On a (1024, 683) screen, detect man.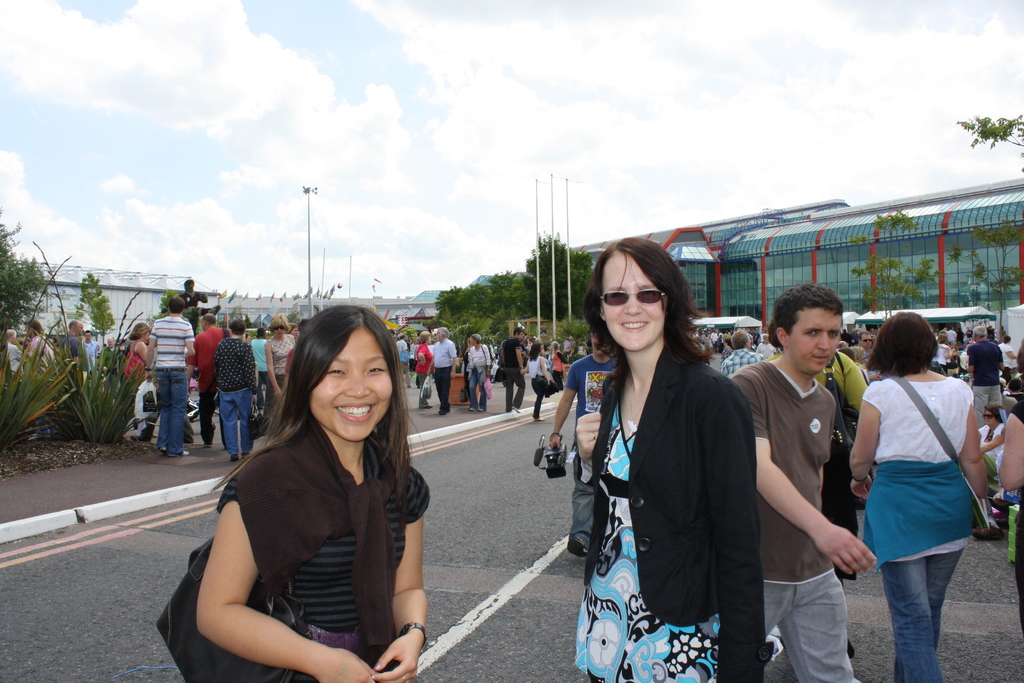
locate(5, 327, 20, 366).
